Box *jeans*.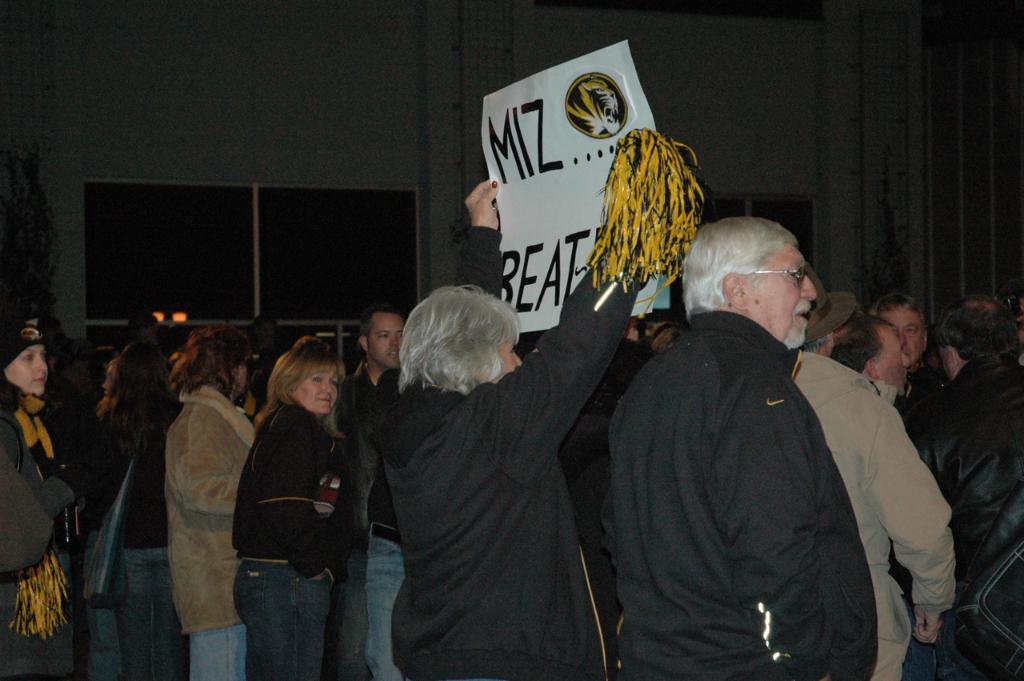
186 624 243 680.
